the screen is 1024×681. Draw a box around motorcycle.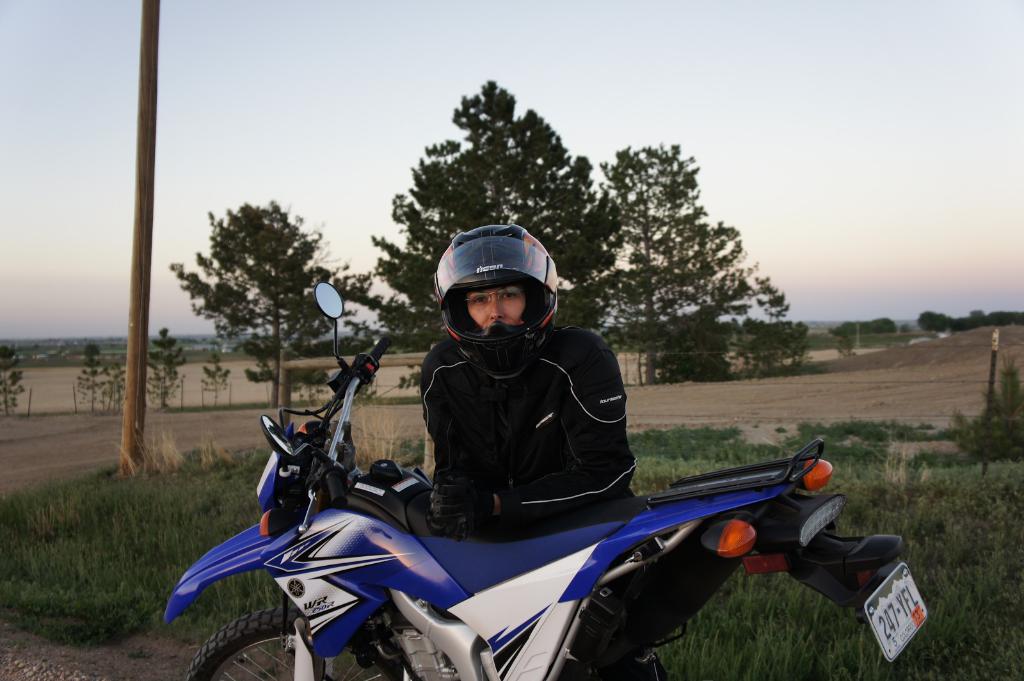
crop(154, 393, 914, 680).
